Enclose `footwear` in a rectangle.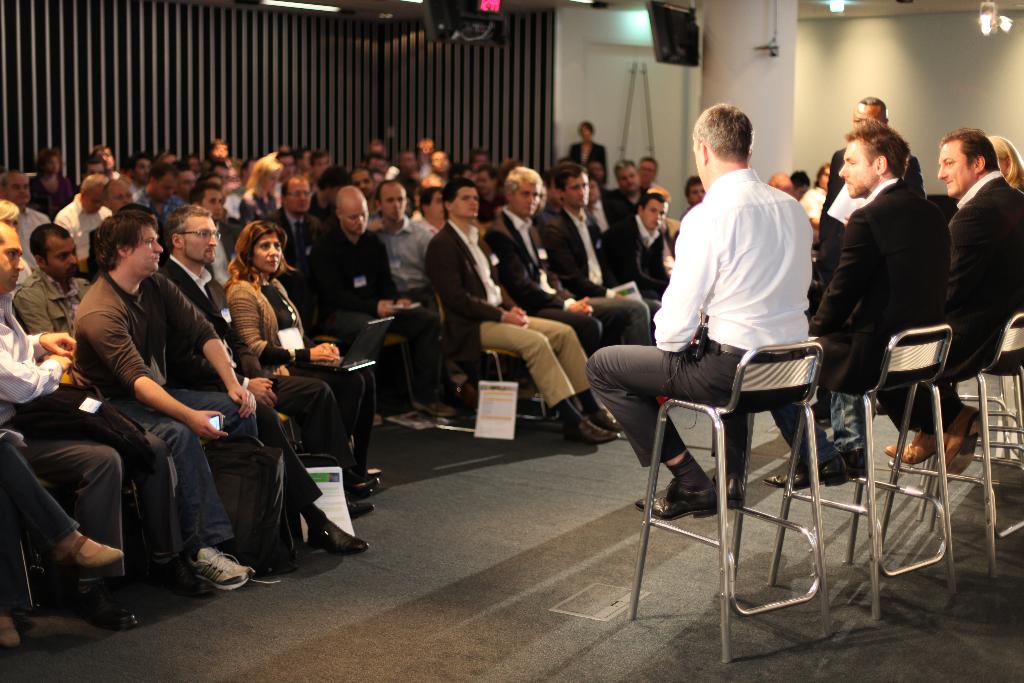
{"left": 1, "top": 621, "right": 15, "bottom": 647}.
